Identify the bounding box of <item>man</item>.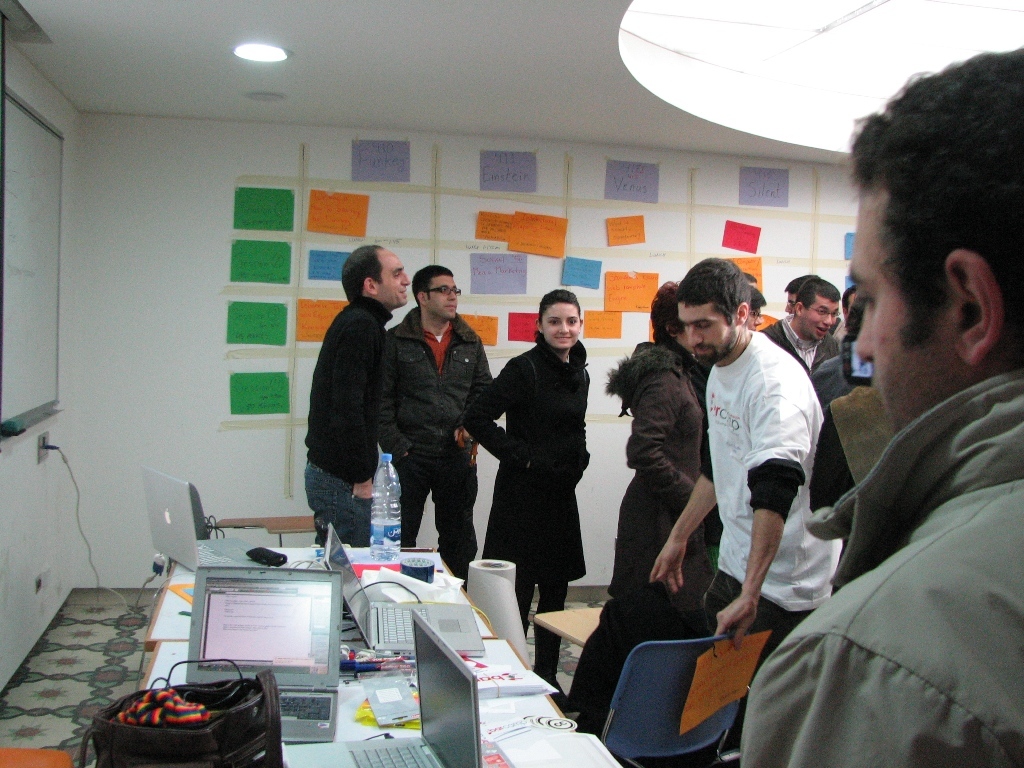
367 263 499 570.
